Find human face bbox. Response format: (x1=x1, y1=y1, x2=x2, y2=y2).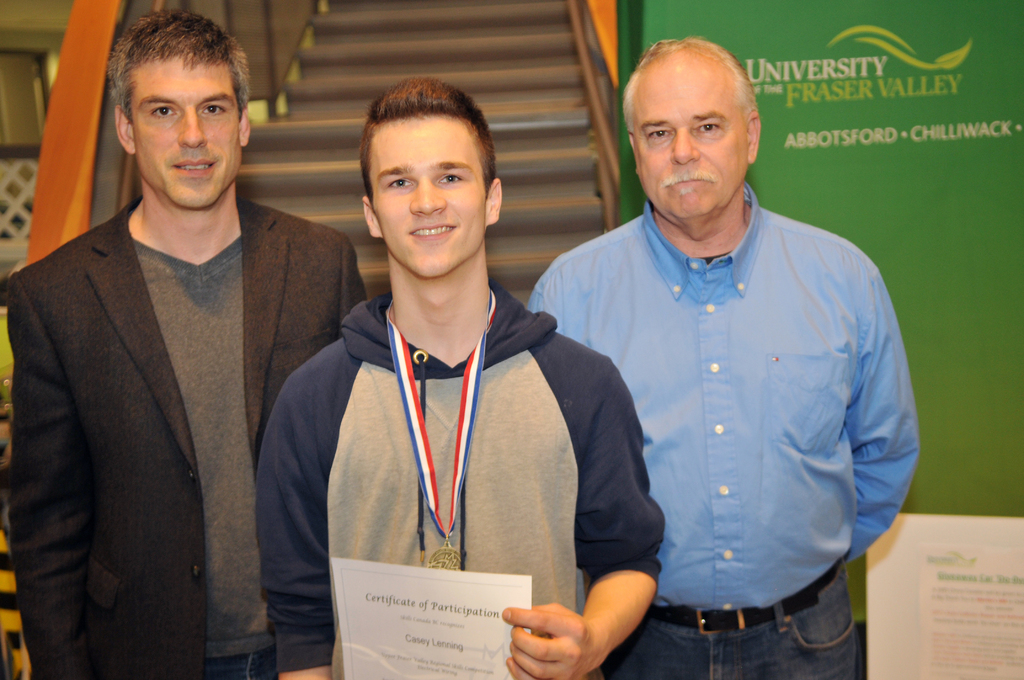
(x1=364, y1=114, x2=489, y2=277).
